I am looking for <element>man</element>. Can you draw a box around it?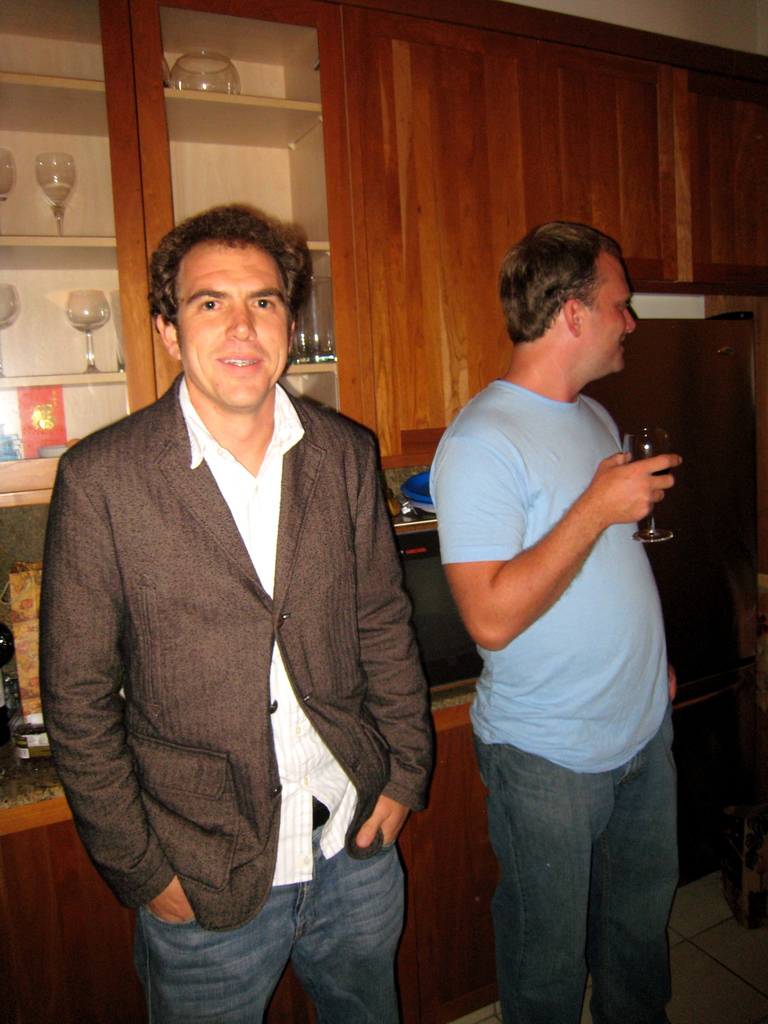
Sure, the bounding box is bbox(36, 189, 431, 1023).
